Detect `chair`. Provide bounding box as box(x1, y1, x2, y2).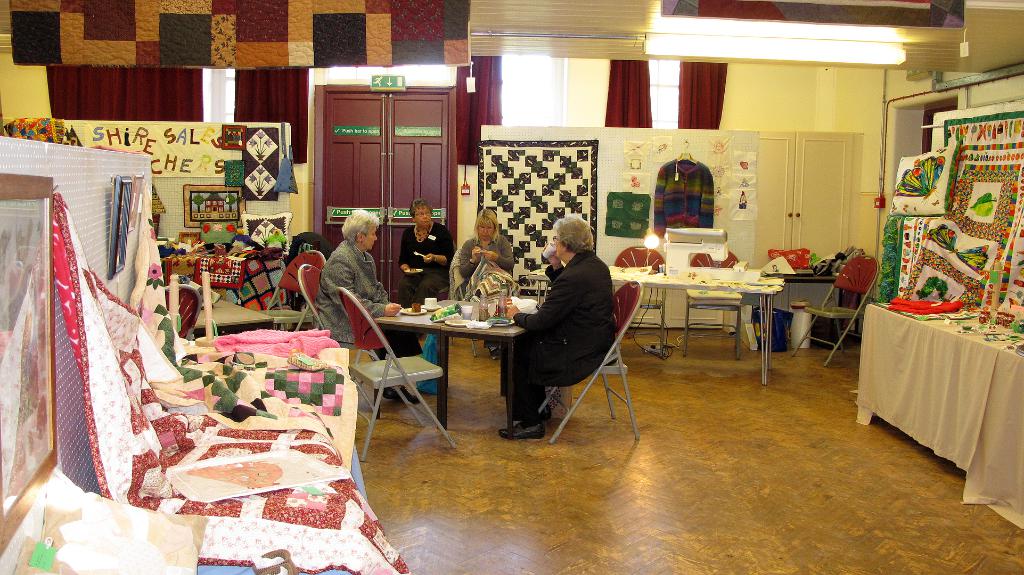
box(296, 264, 376, 413).
